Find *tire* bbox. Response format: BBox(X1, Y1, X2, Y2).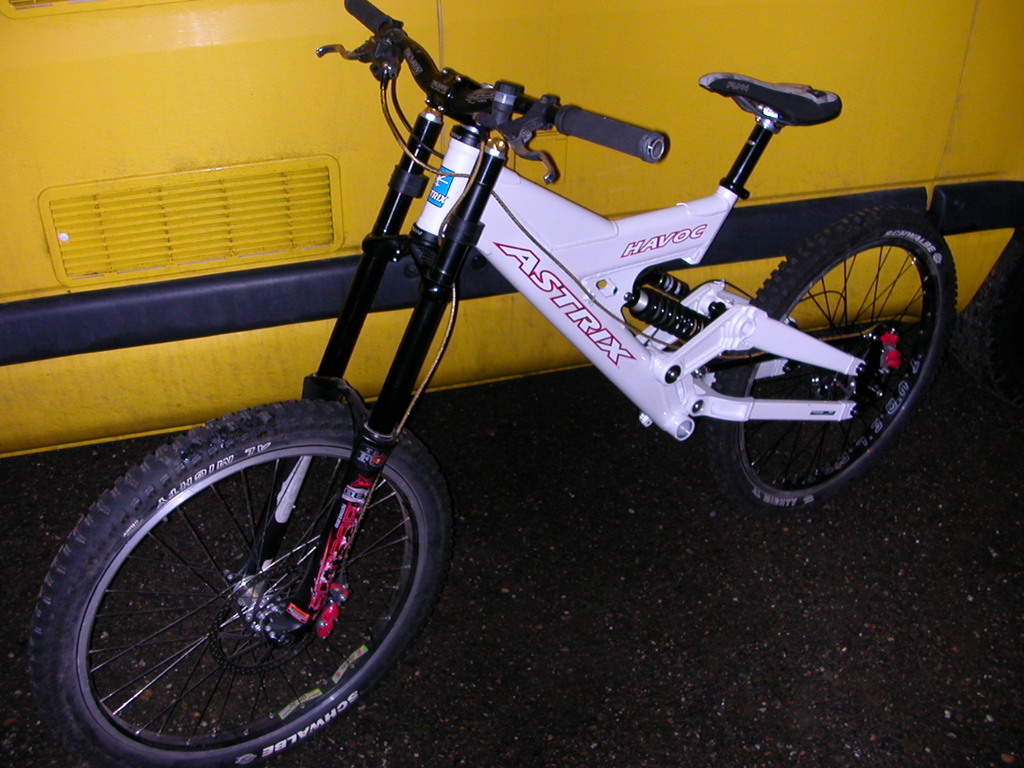
BBox(36, 393, 448, 767).
